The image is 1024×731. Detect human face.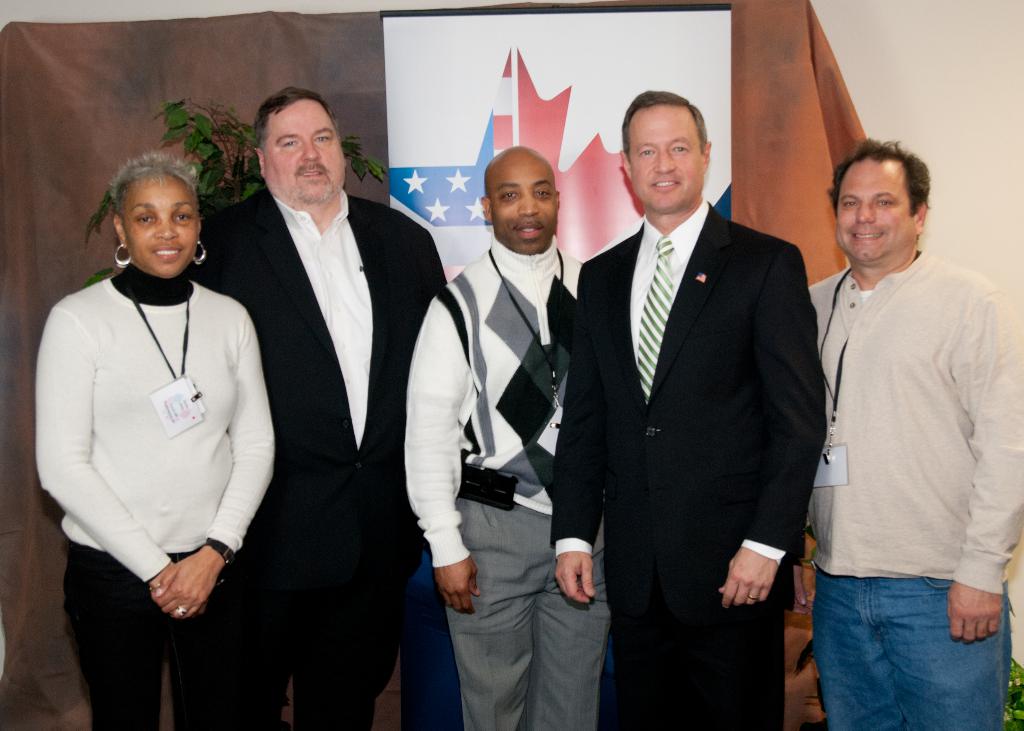
Detection: 264, 99, 345, 211.
